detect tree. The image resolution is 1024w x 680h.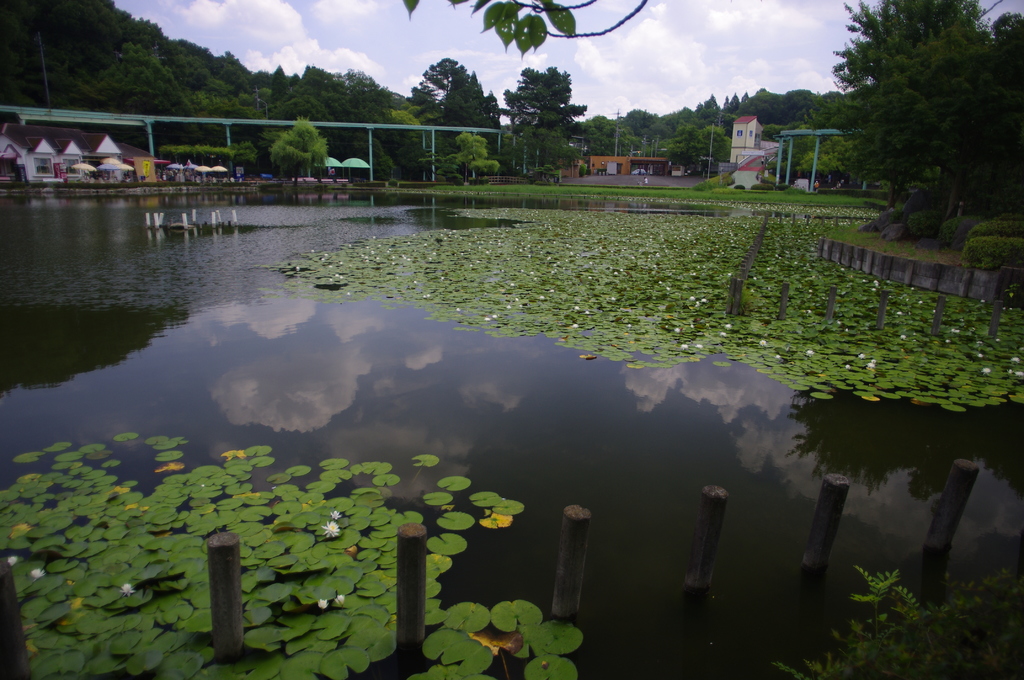
<bbox>417, 57, 501, 127</bbox>.
